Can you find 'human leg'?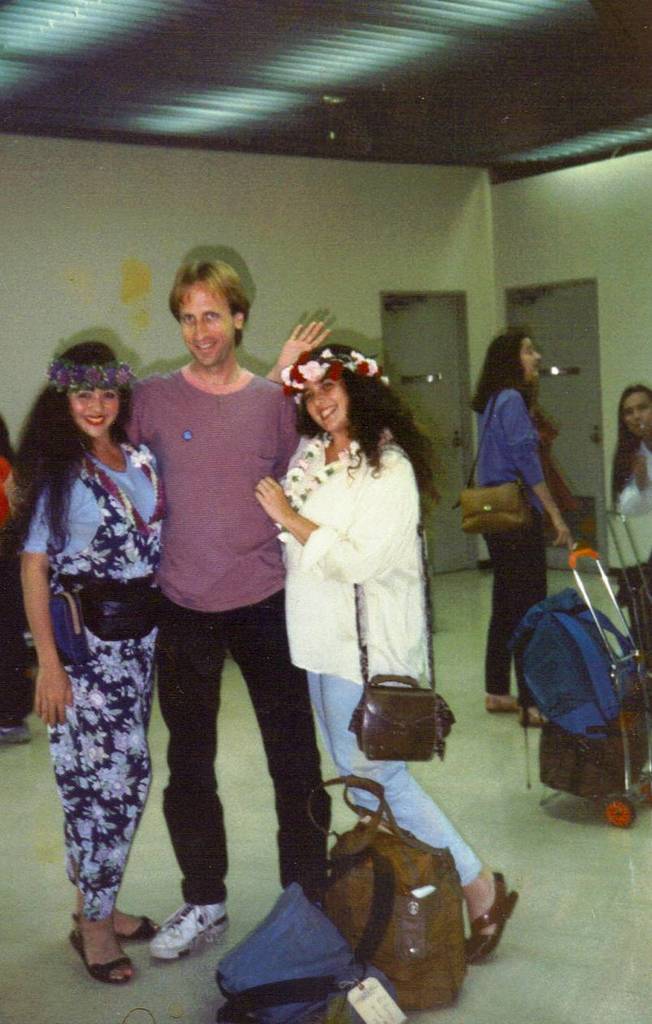
Yes, bounding box: 484,504,549,726.
